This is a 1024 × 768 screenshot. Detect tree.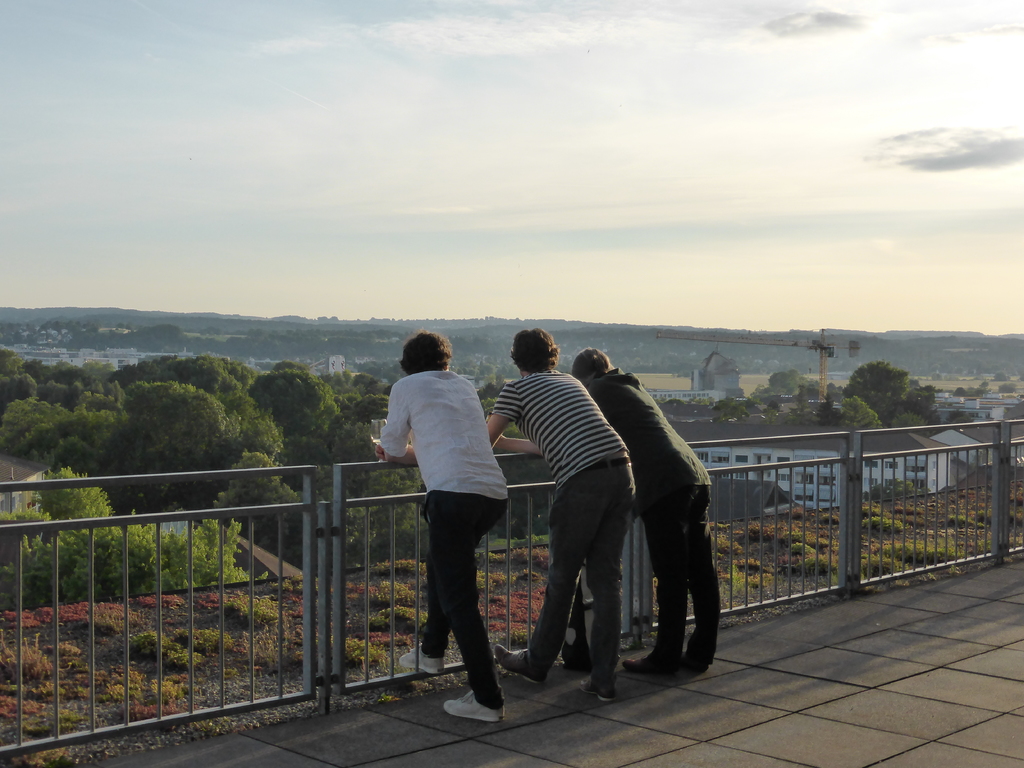
(x1=710, y1=399, x2=750, y2=420).
